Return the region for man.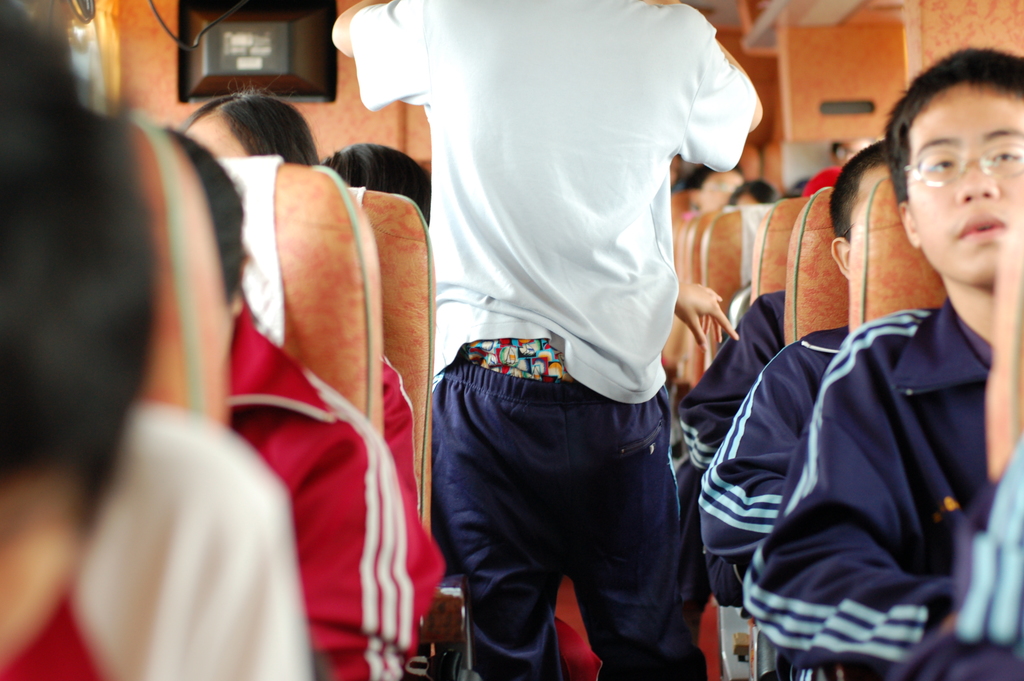
(680, 290, 788, 468).
